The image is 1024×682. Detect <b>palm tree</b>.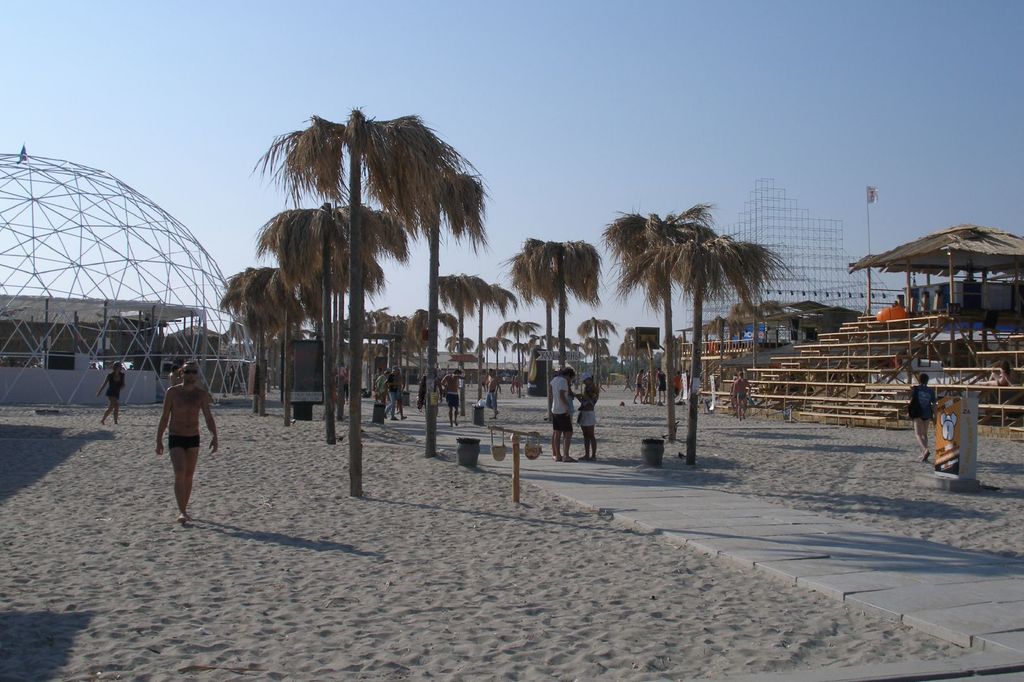
Detection: 264:263:391:422.
